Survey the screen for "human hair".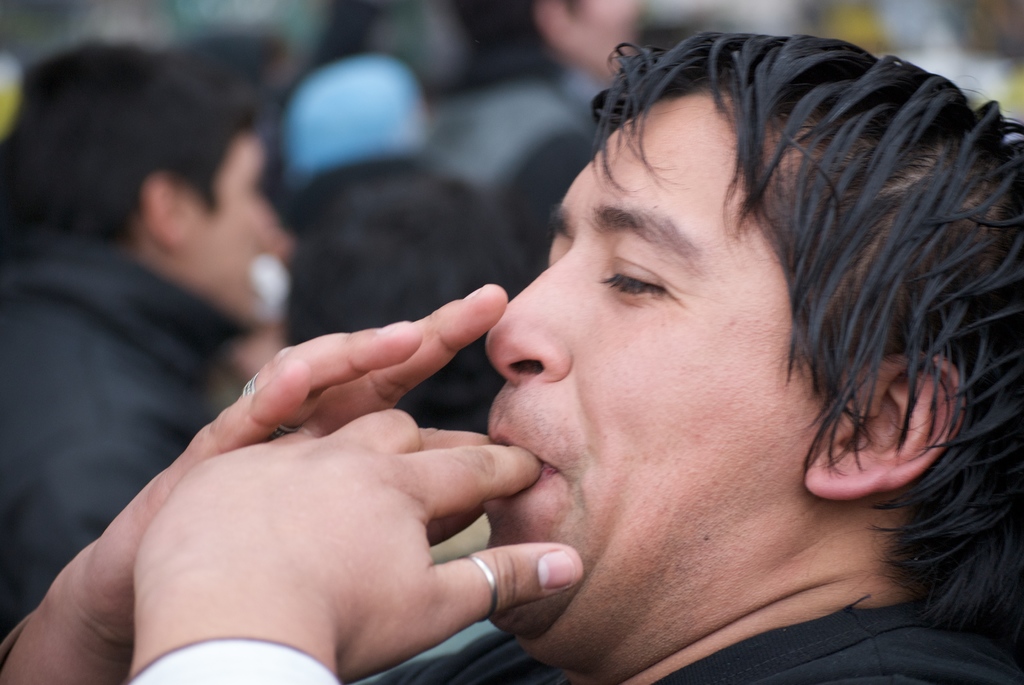
Survey found: 283/171/519/431.
